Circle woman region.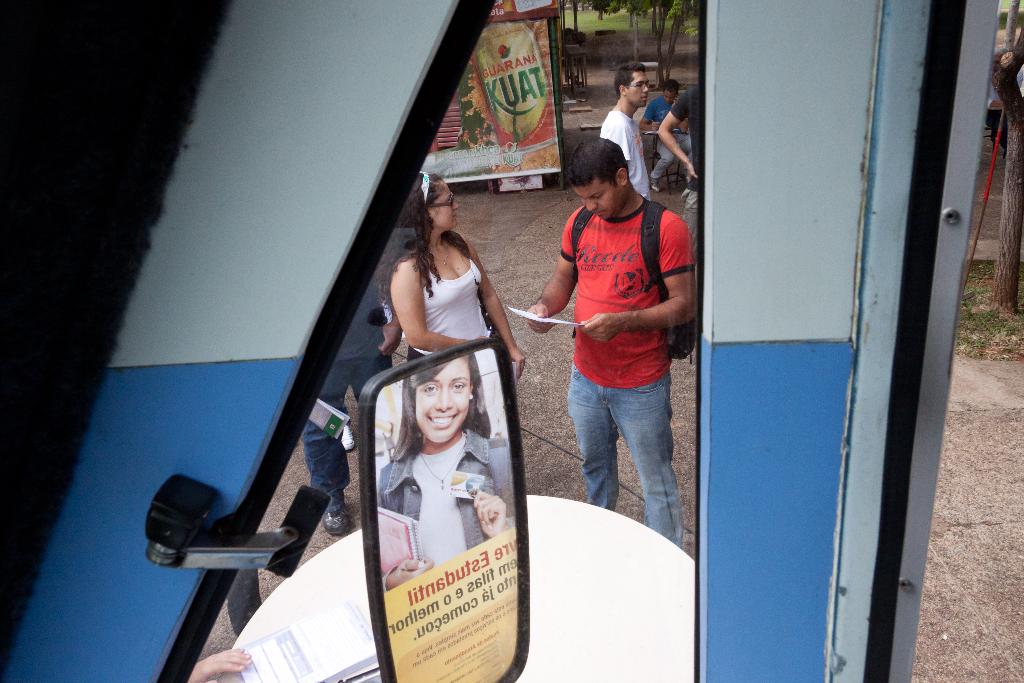
Region: {"x1": 392, "y1": 181, "x2": 511, "y2": 356}.
